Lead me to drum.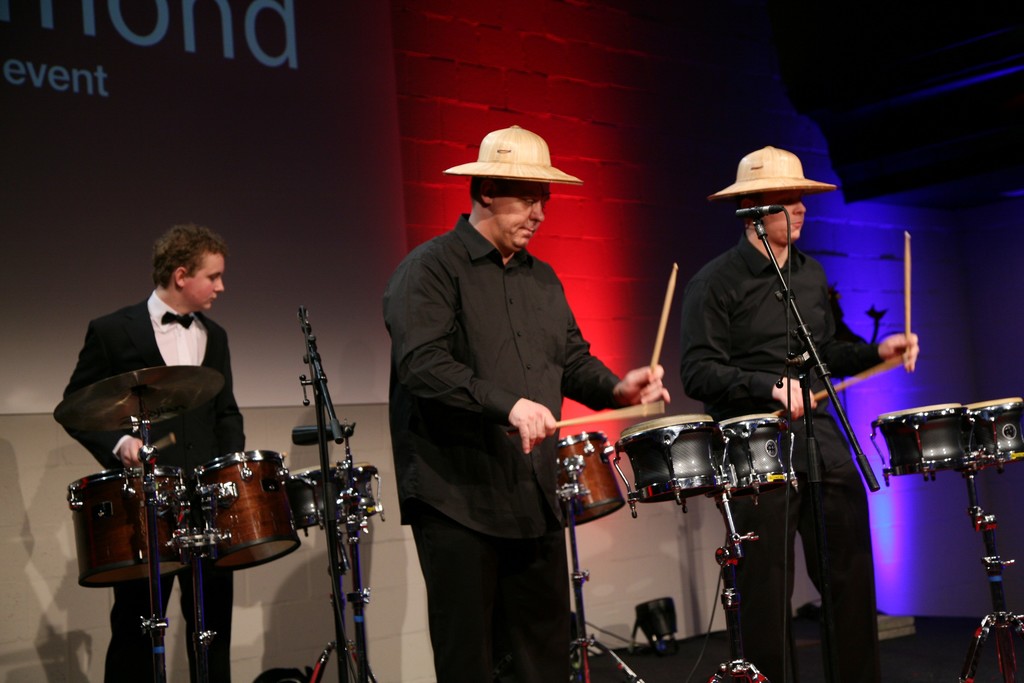
Lead to x1=193, y1=447, x2=301, y2=572.
